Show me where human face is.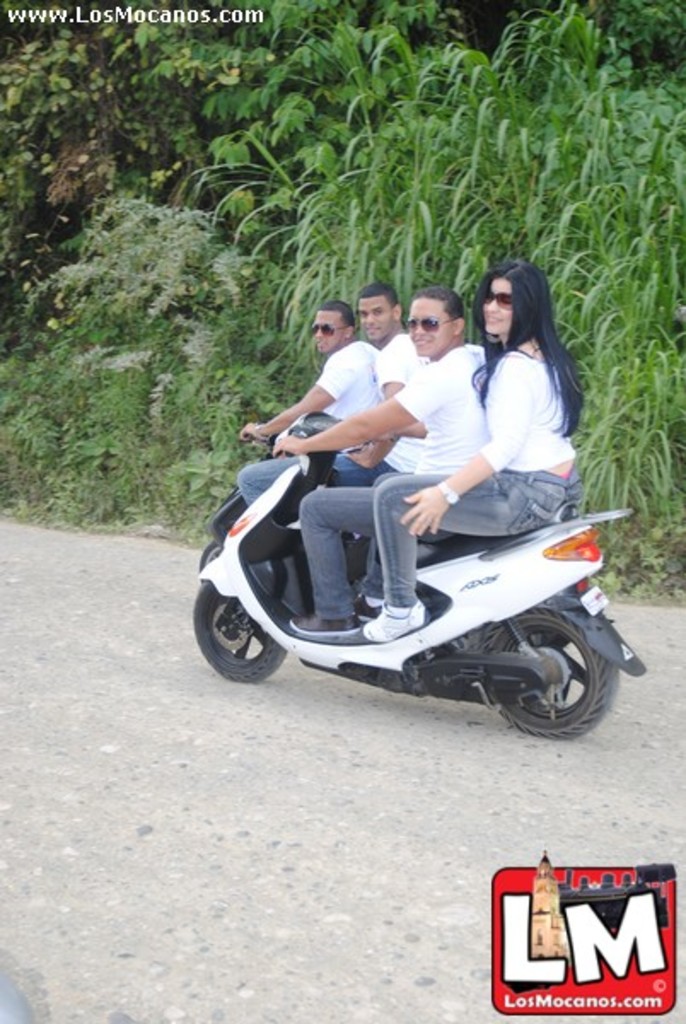
human face is at 478/270/524/333.
